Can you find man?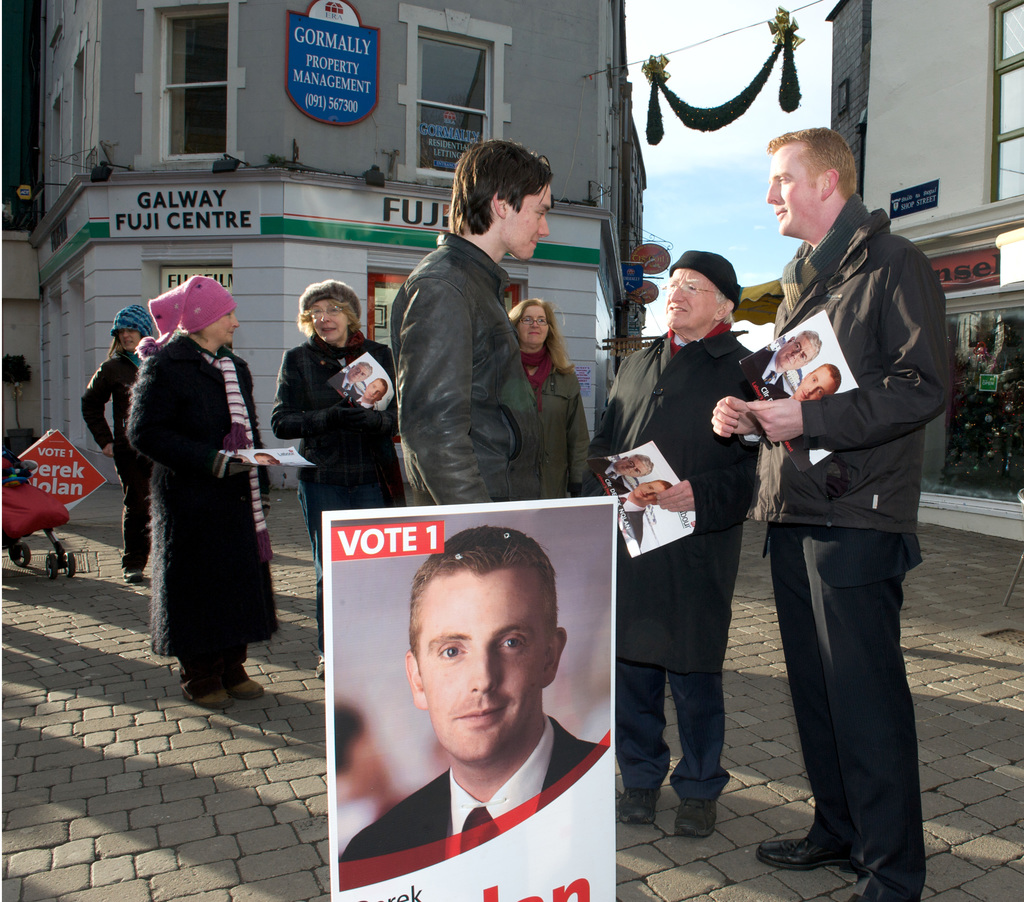
Yes, bounding box: pyautogui.locateOnScreen(326, 362, 369, 398).
